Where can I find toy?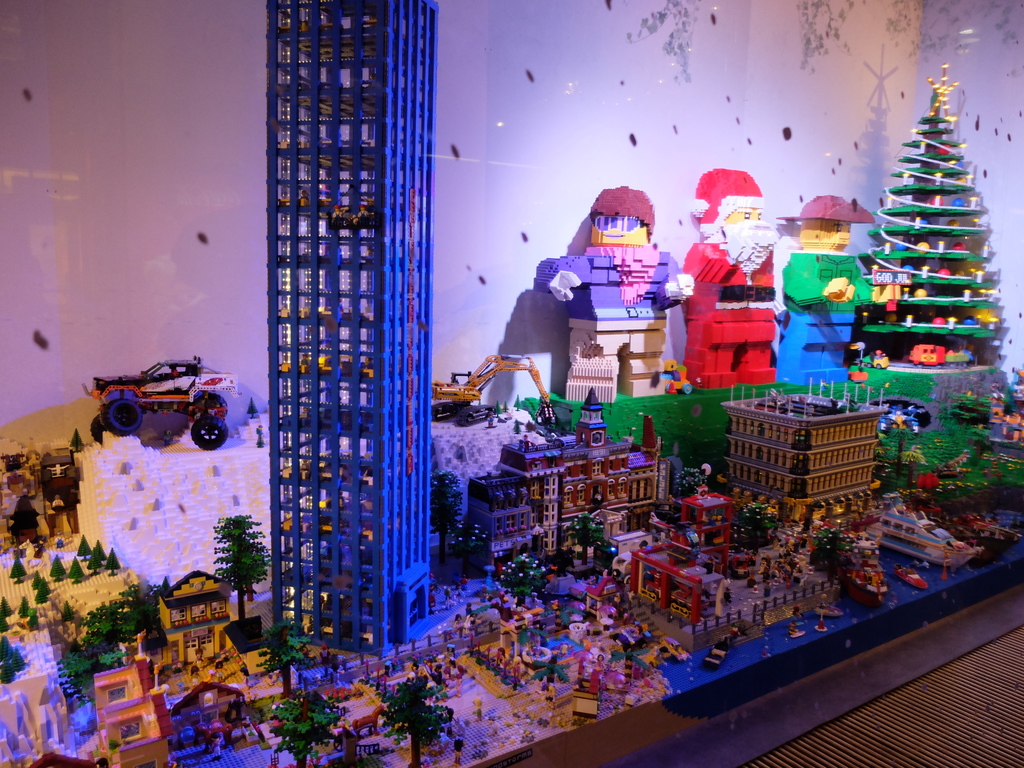
You can find it at bbox=[861, 351, 892, 368].
